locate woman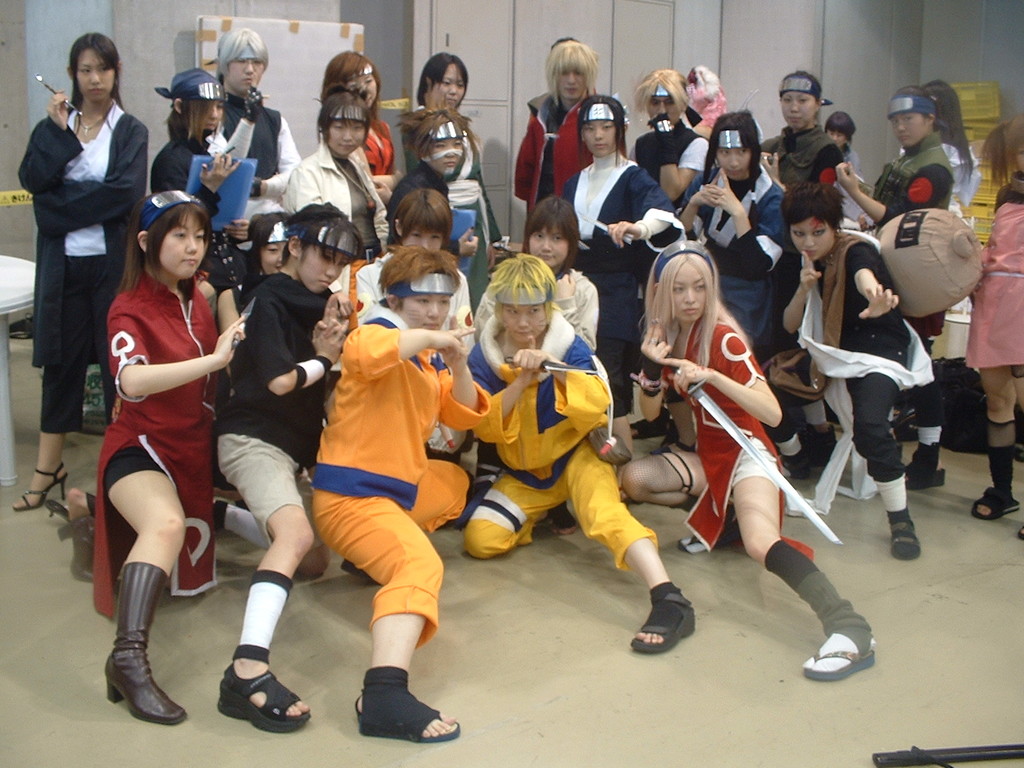
bbox=(150, 63, 262, 312)
